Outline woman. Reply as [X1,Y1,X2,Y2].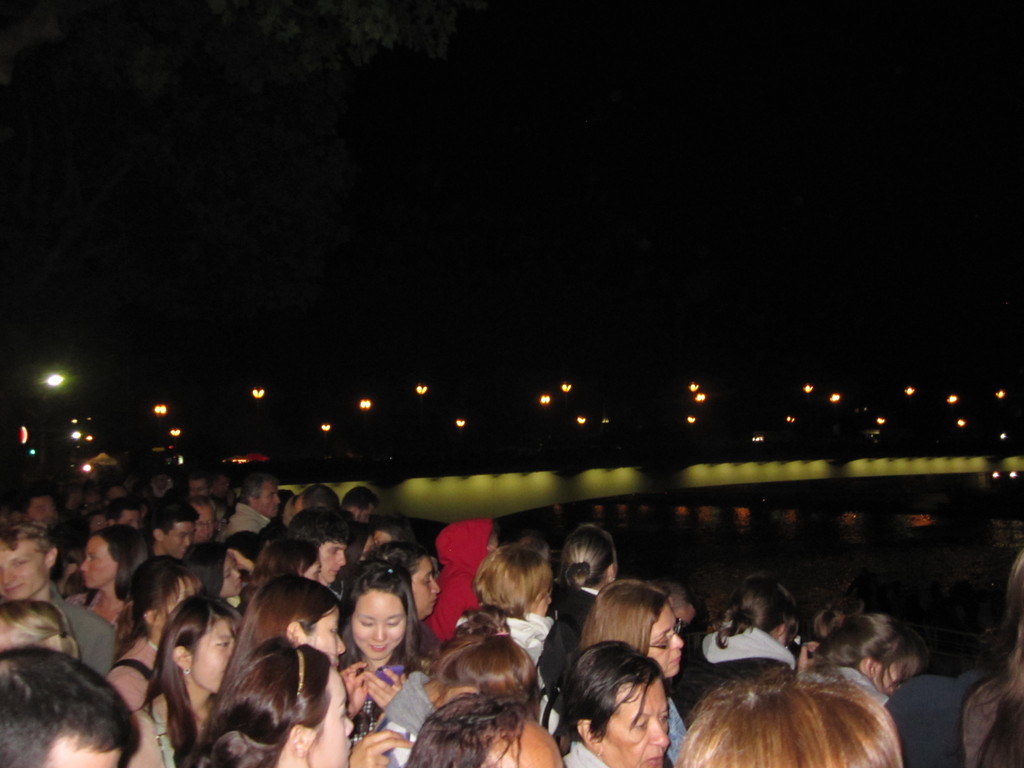
[366,543,440,637].
